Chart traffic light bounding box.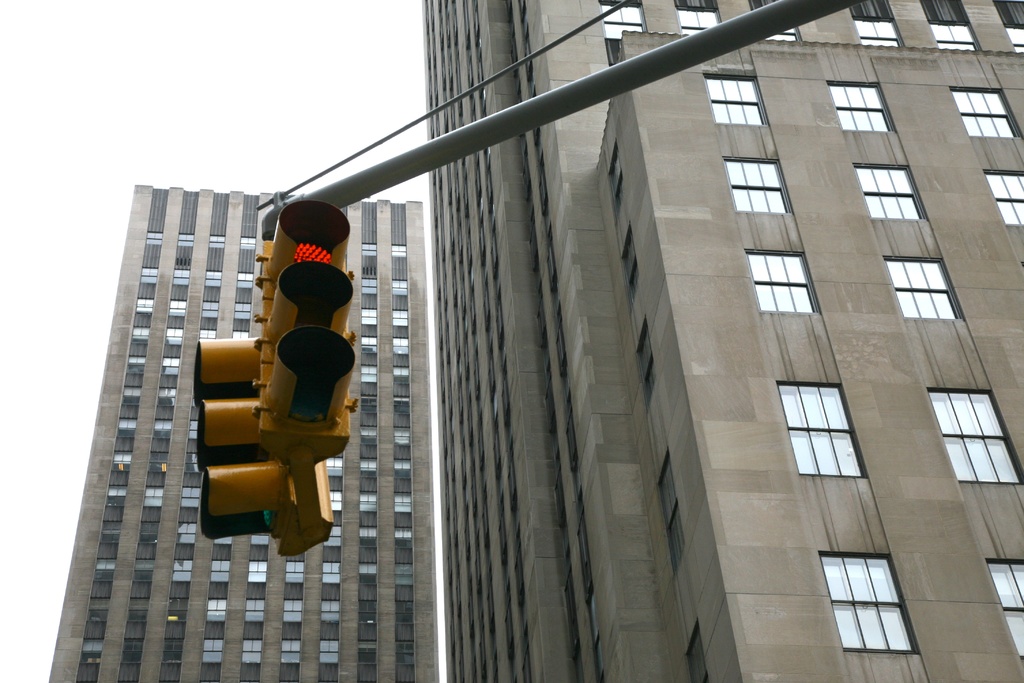
Charted: bbox=[191, 198, 360, 557].
